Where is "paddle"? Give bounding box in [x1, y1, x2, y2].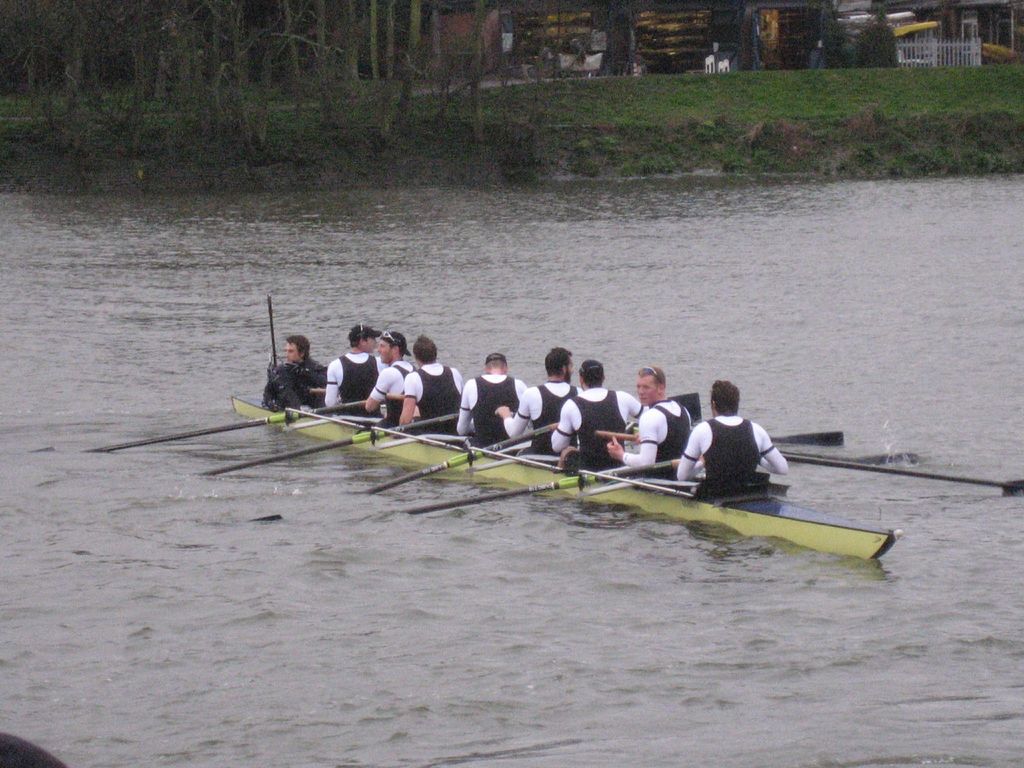
[84, 403, 367, 456].
